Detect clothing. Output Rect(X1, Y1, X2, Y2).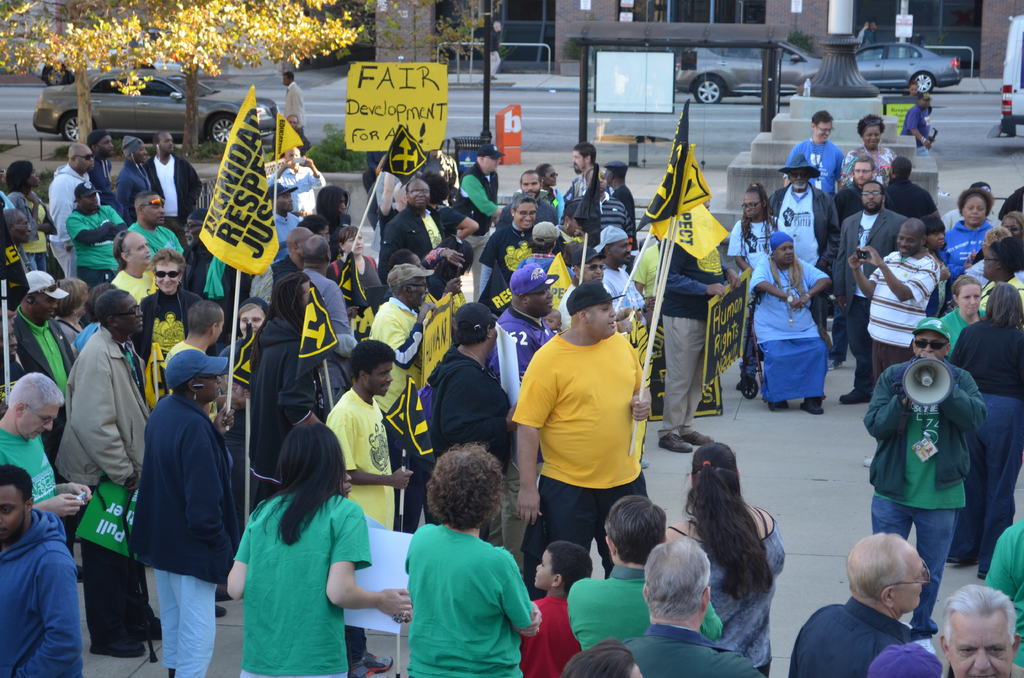
Rect(422, 356, 510, 515).
